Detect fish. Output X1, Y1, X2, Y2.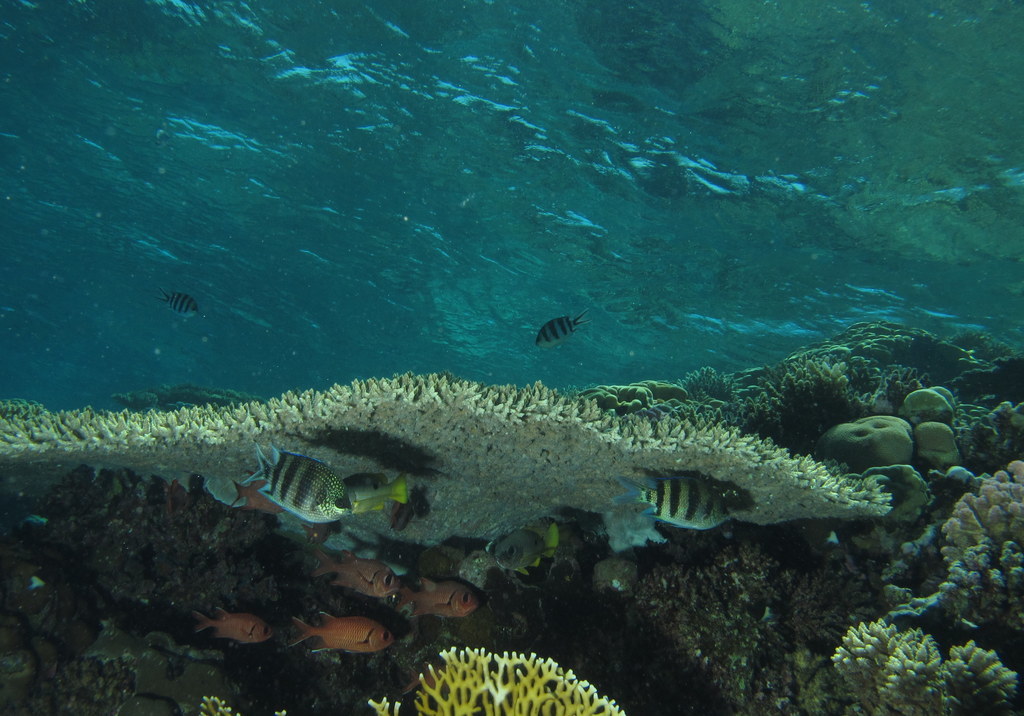
615, 467, 752, 528.
